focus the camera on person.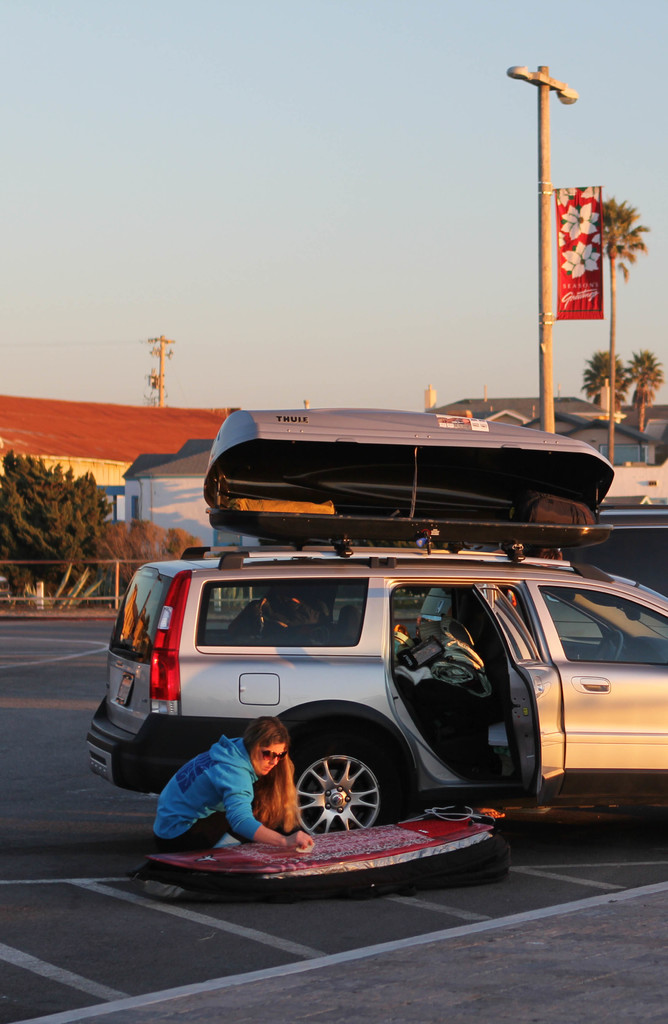
Focus region: Rect(159, 723, 330, 874).
